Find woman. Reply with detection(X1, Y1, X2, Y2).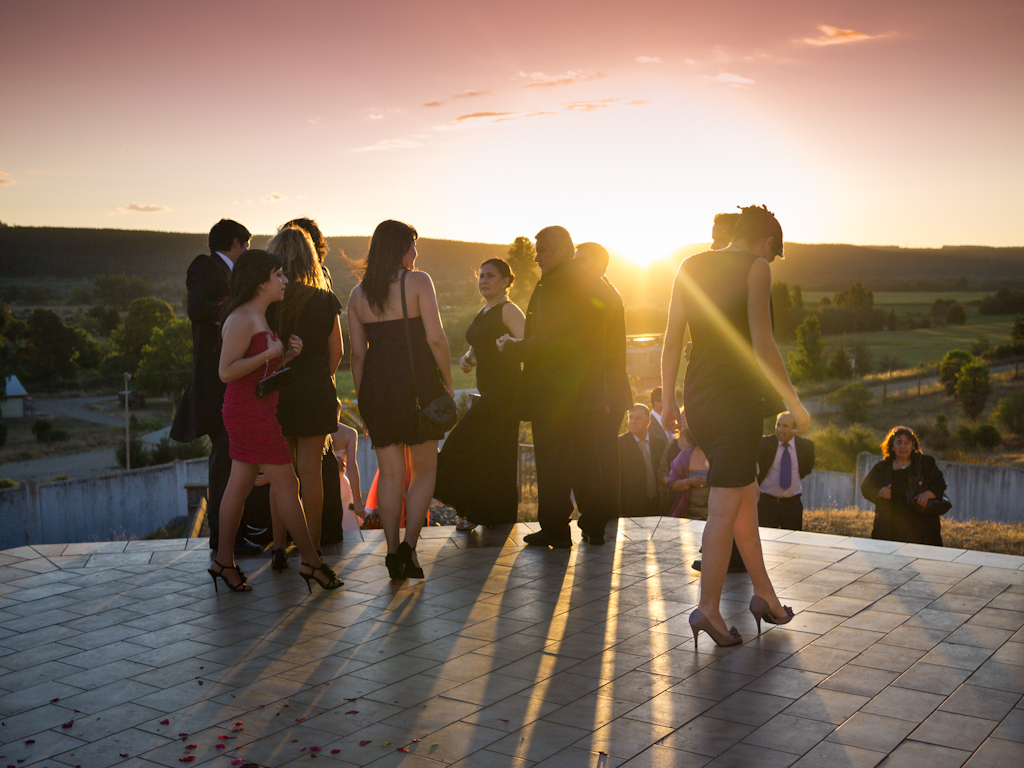
detection(420, 255, 534, 532).
